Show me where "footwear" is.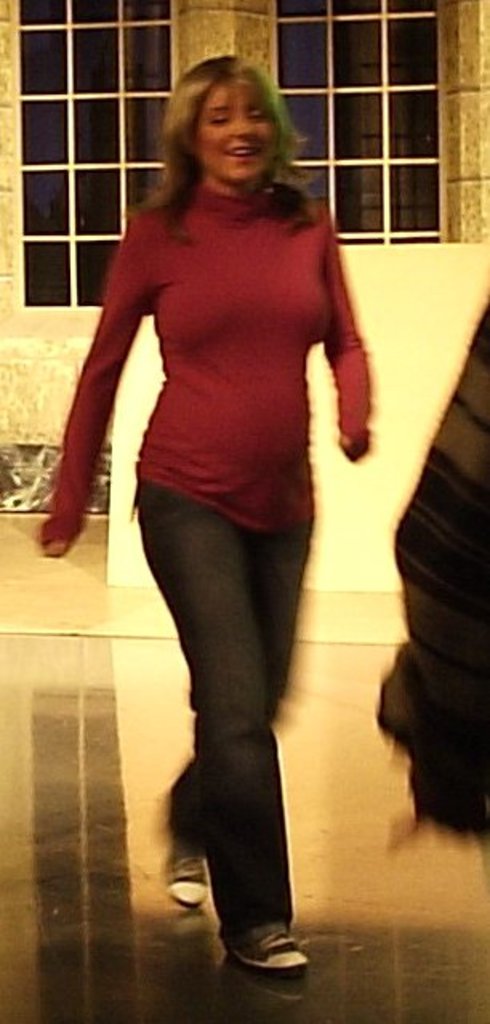
"footwear" is at pyautogui.locateOnScreen(200, 905, 315, 998).
